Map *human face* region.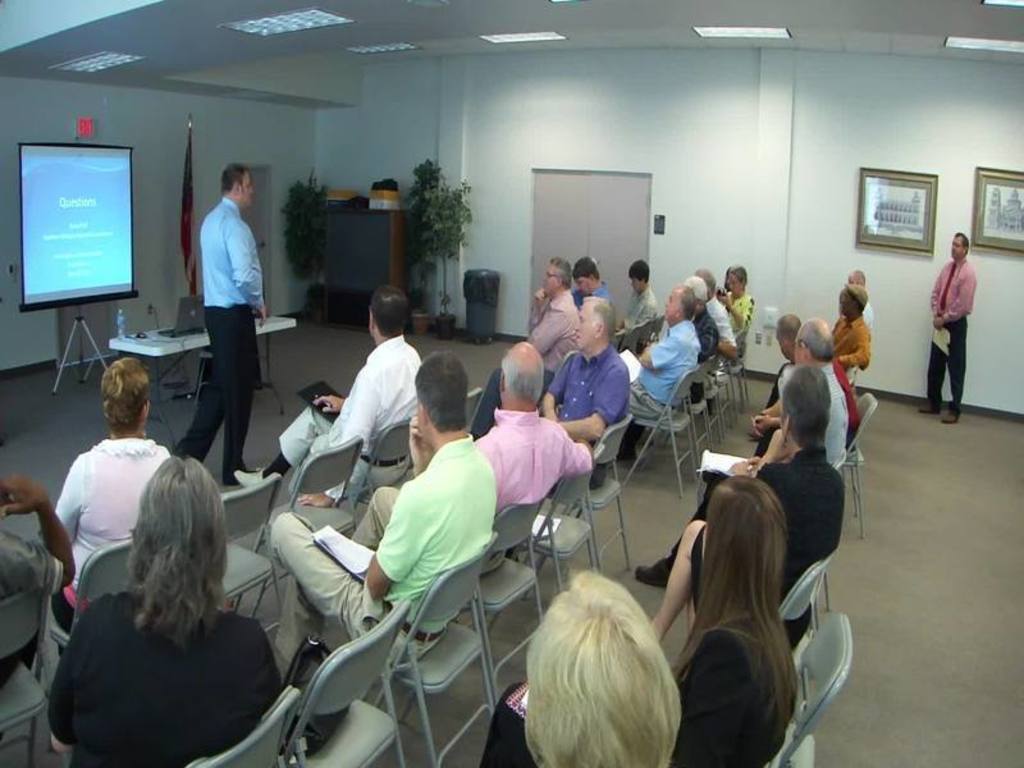
Mapped to (241,166,253,207).
